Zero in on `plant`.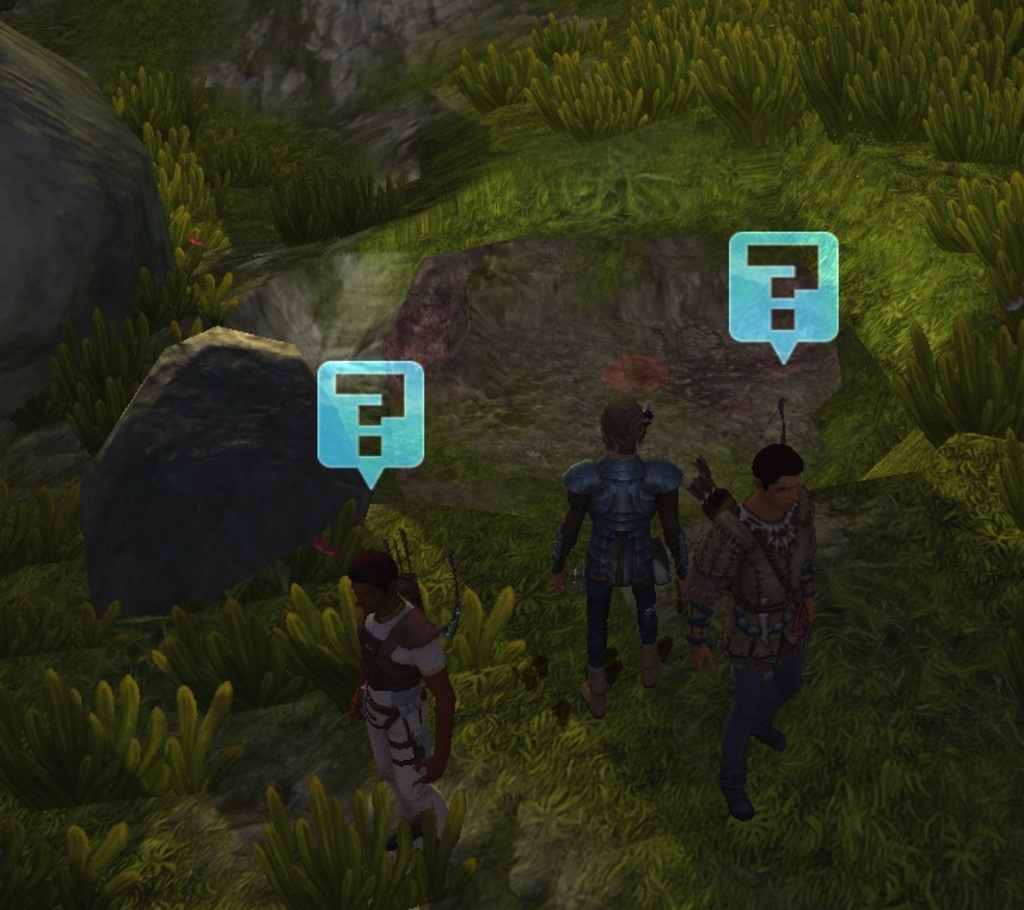
Zeroed in: Rect(246, 768, 479, 909).
